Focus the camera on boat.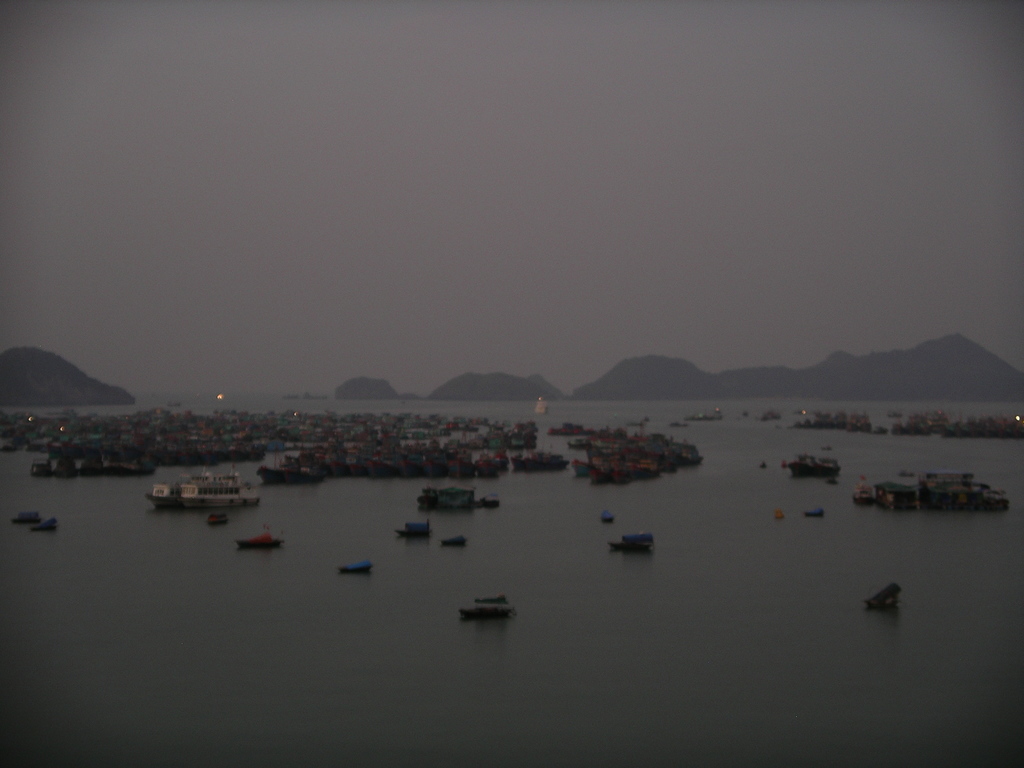
Focus region: x1=237, y1=524, x2=287, y2=548.
